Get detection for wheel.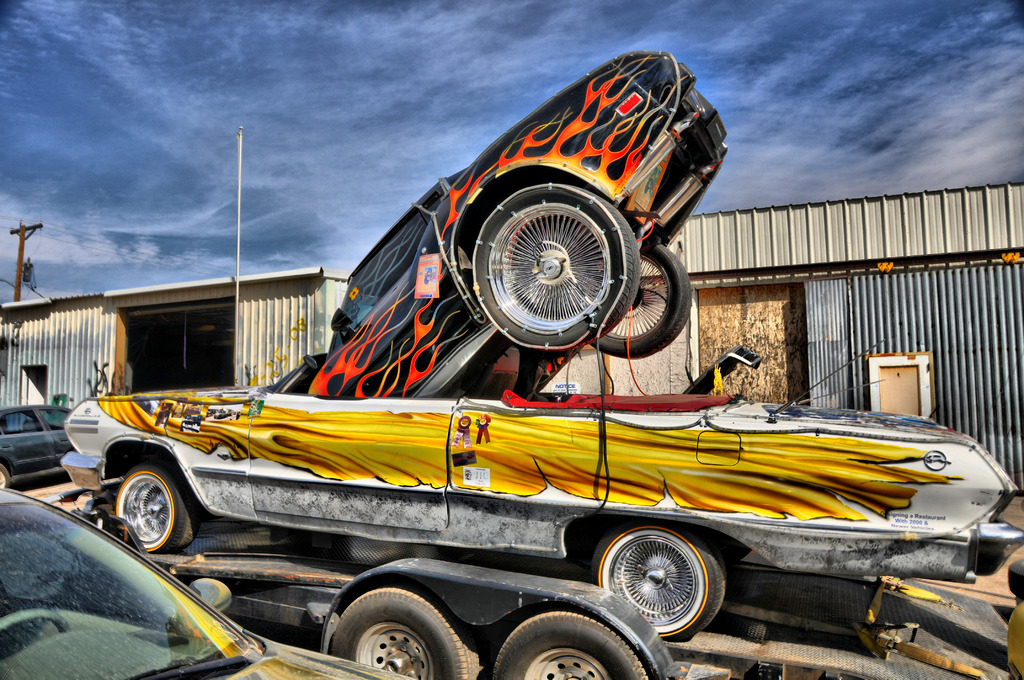
Detection: [493, 609, 648, 679].
